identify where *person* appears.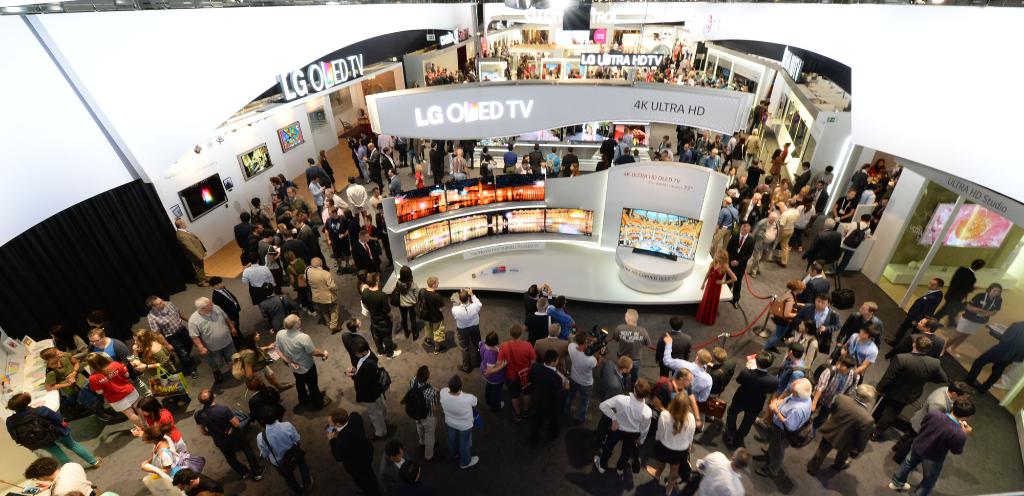
Appears at [x1=940, y1=258, x2=986, y2=326].
